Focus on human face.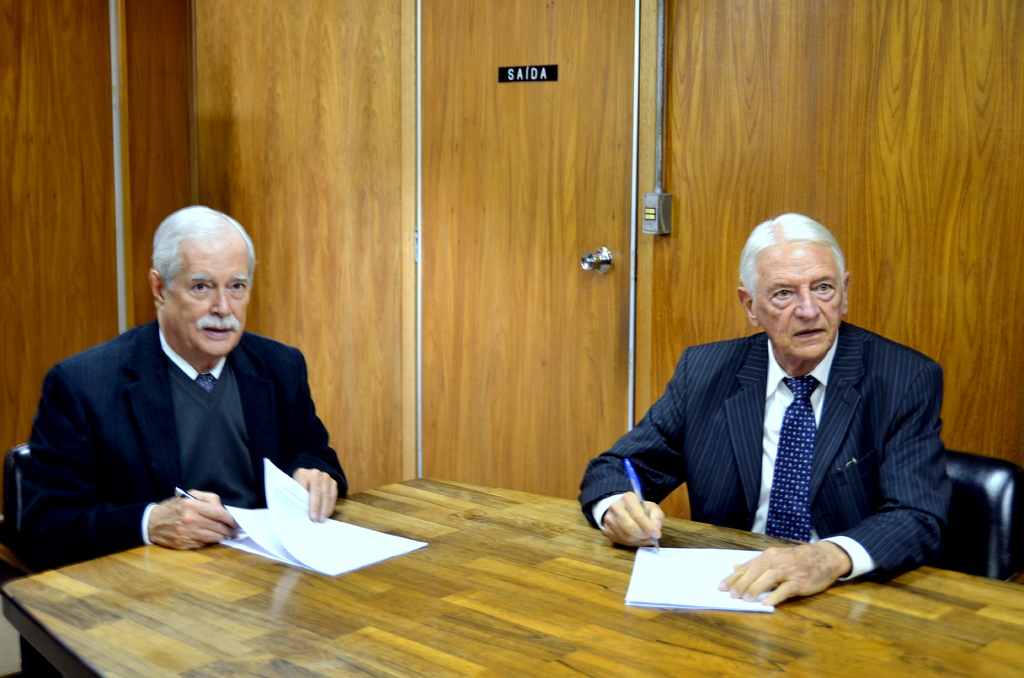
Focused at detection(163, 246, 255, 359).
